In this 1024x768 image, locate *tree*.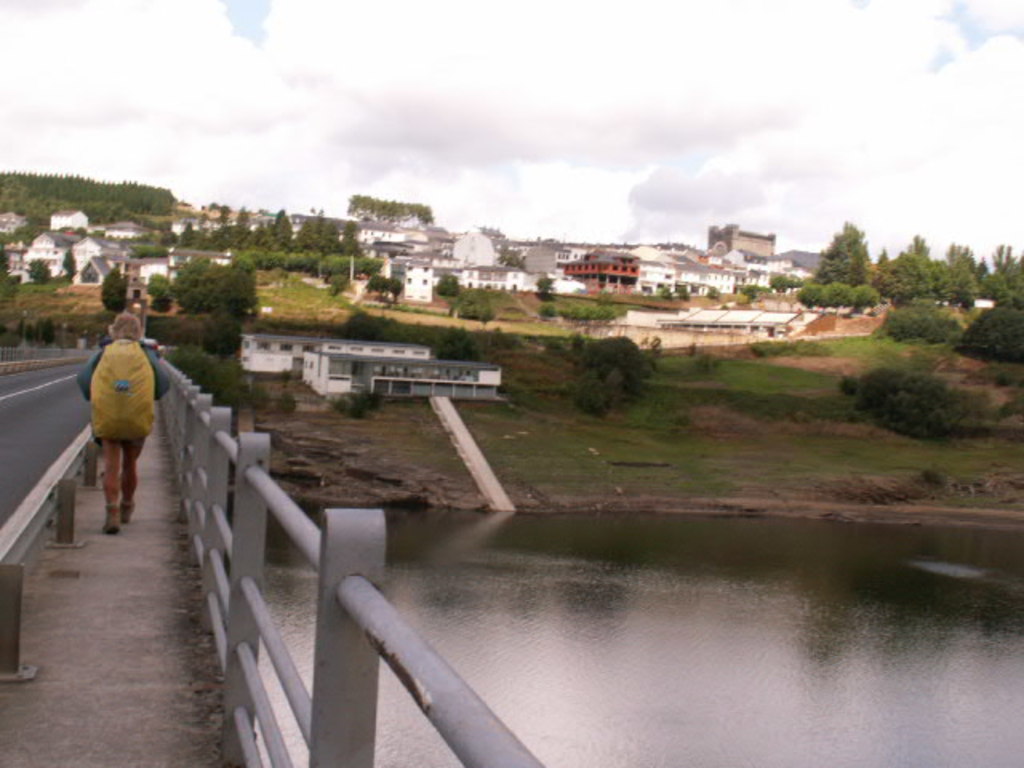
Bounding box: detection(962, 304, 1022, 360).
